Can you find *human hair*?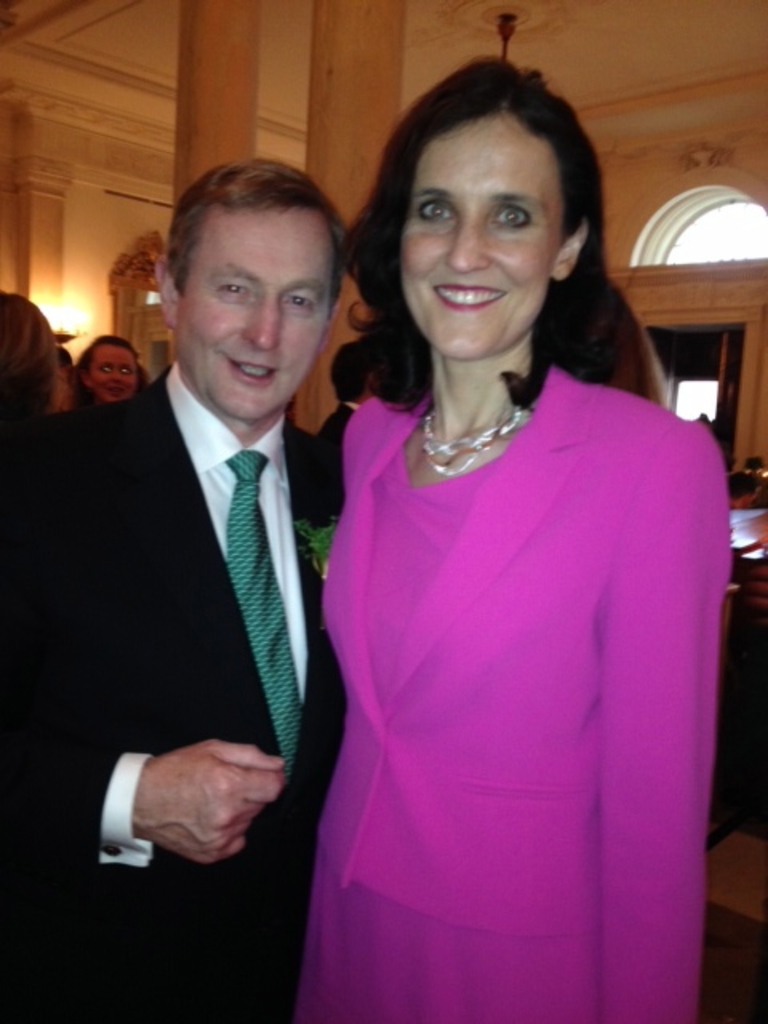
Yes, bounding box: 72/336/150/411.
